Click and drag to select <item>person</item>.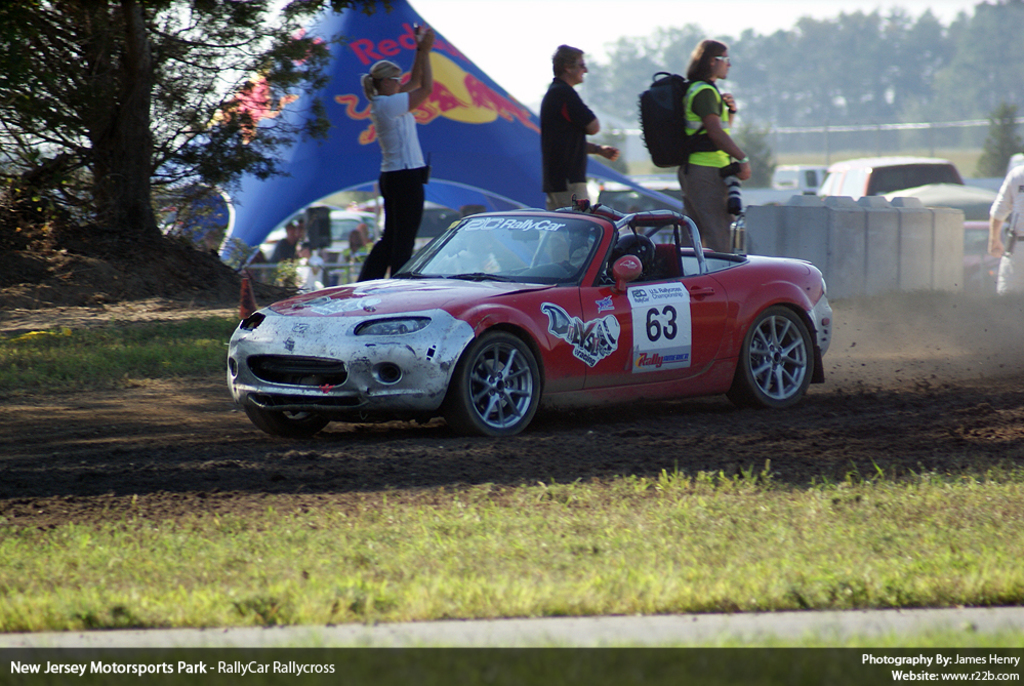
Selection: pyautogui.locateOnScreen(677, 37, 752, 253).
